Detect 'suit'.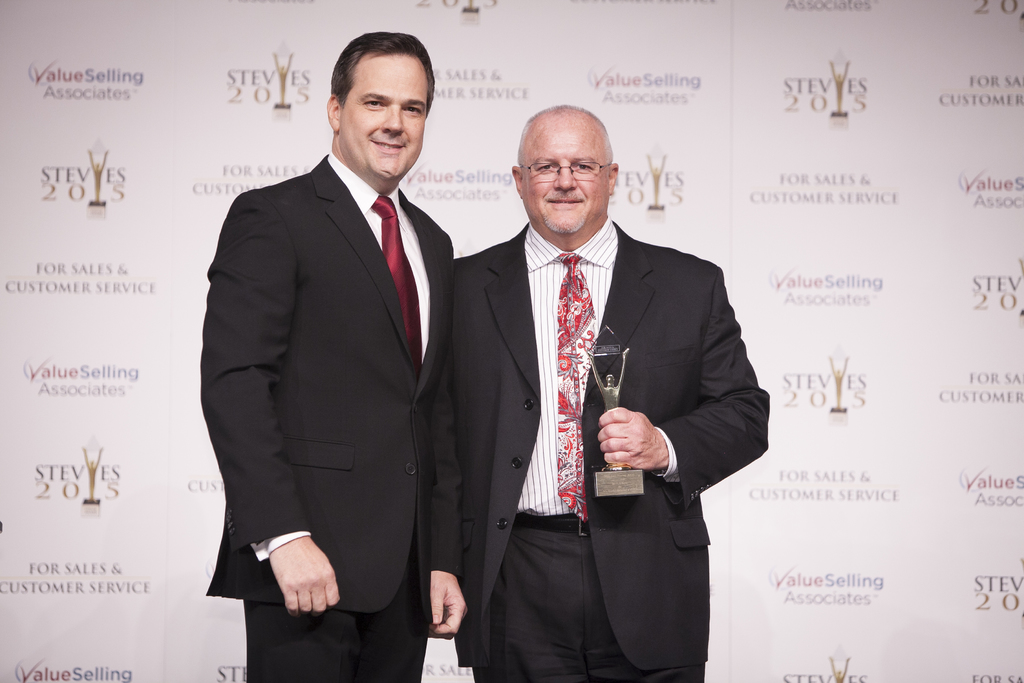
Detected at crop(202, 155, 465, 682).
